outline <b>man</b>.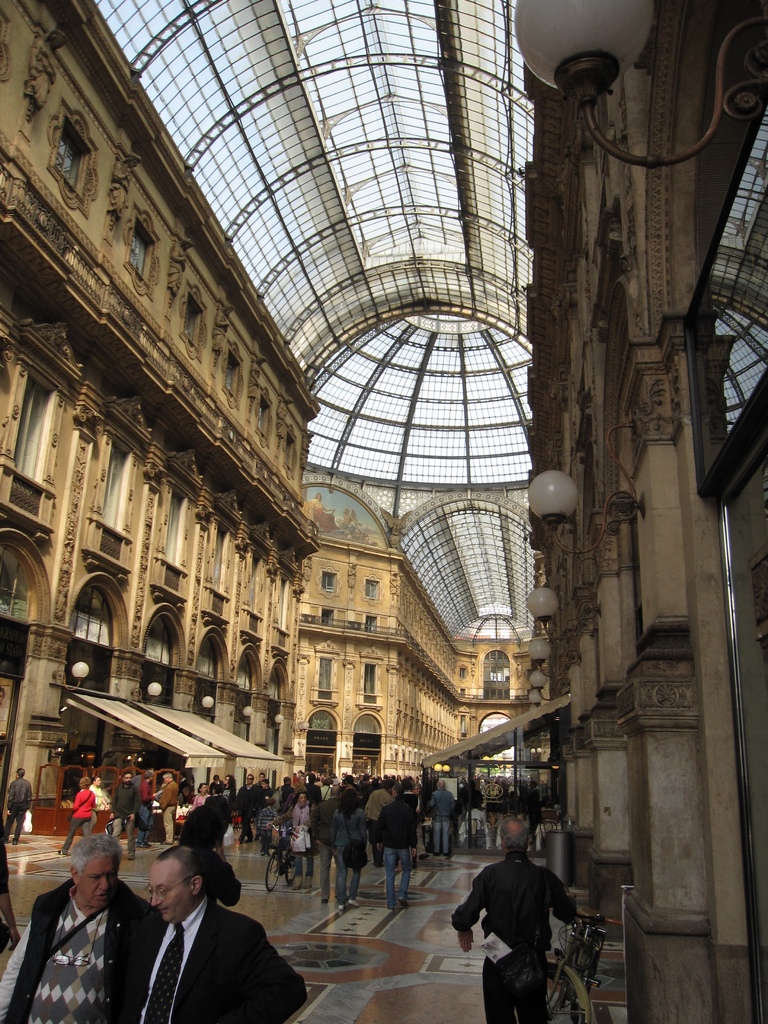
Outline: {"left": 239, "top": 775, "right": 259, "bottom": 842}.
